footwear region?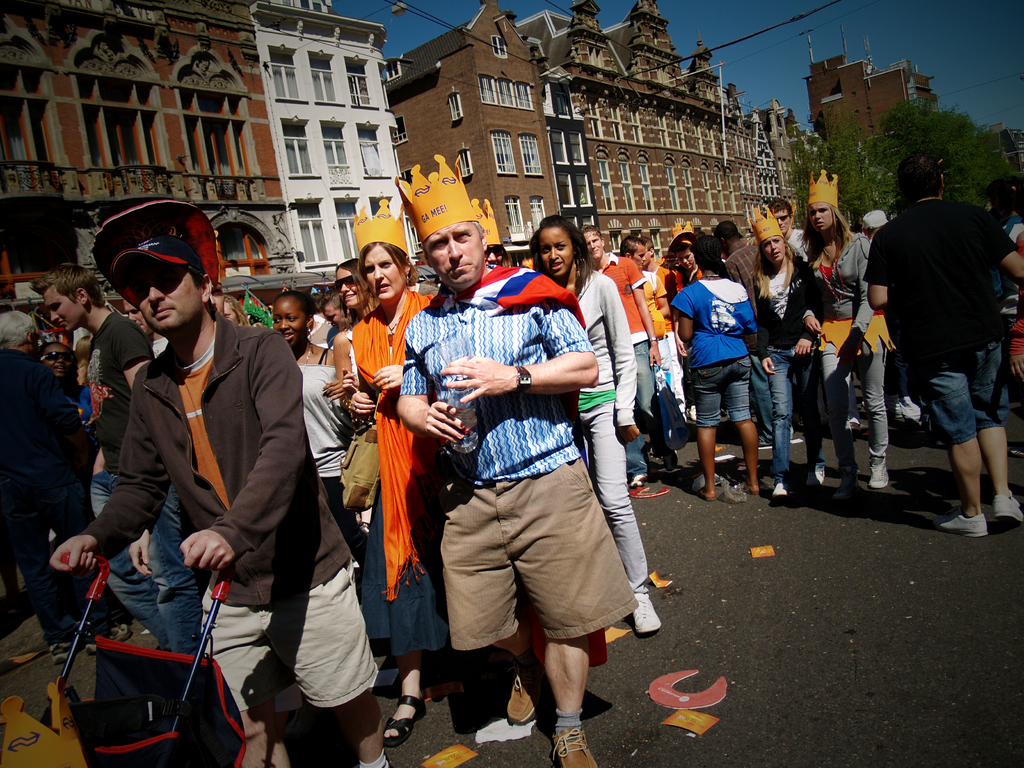
box=[867, 461, 890, 492]
